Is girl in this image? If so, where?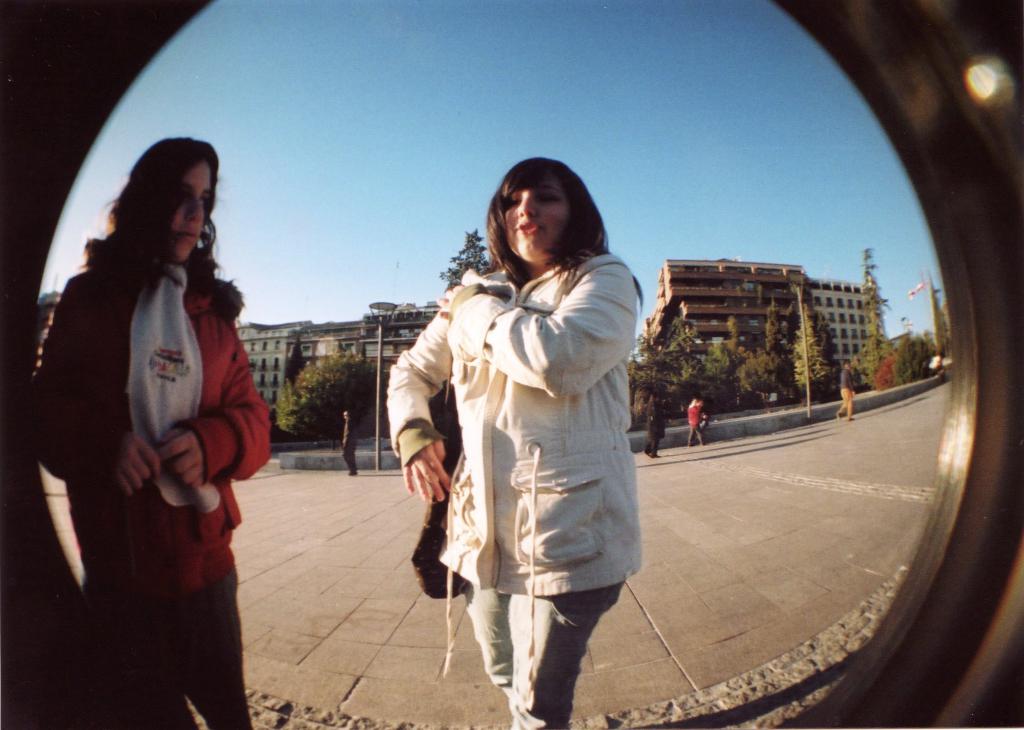
Yes, at <box>25,133,269,727</box>.
